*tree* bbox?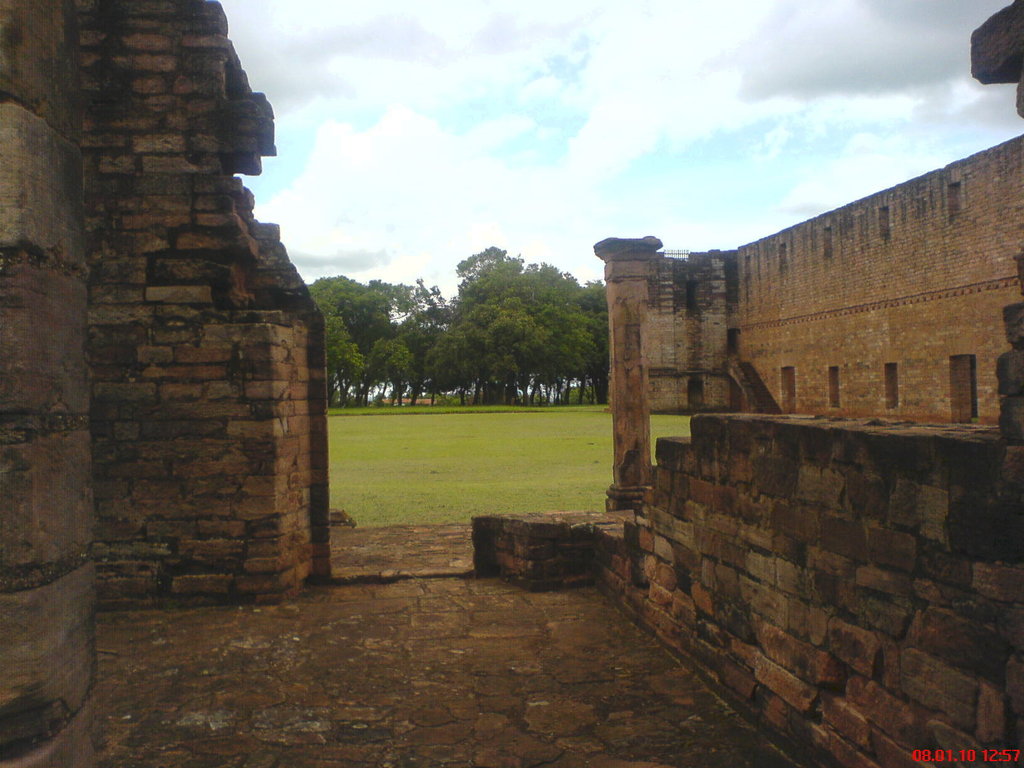
box(526, 254, 586, 320)
